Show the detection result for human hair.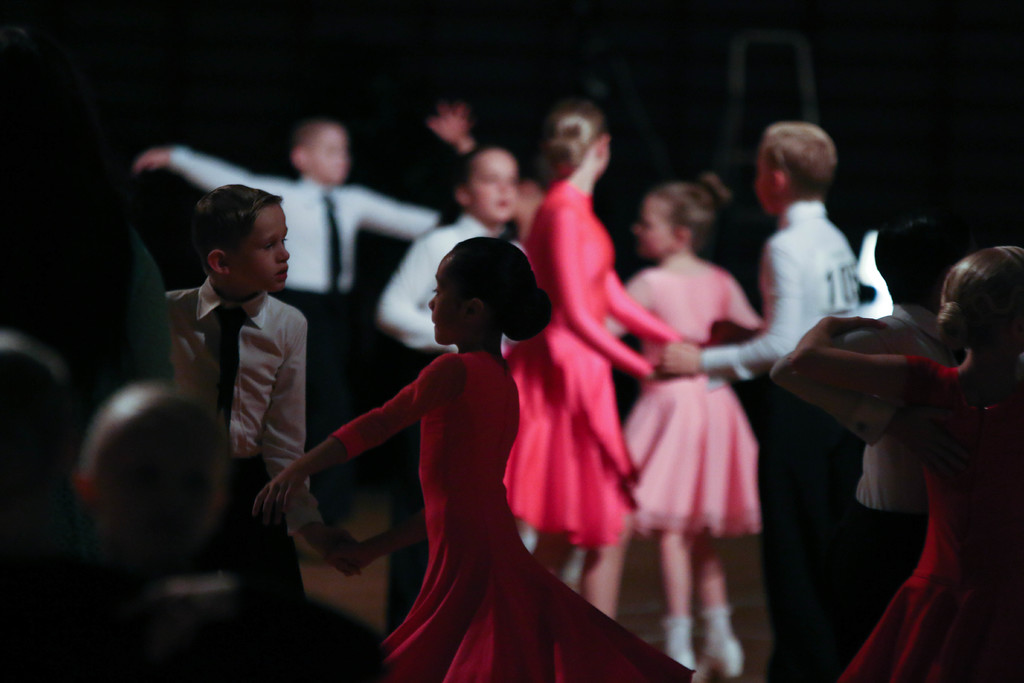
<region>758, 117, 847, 207</region>.
